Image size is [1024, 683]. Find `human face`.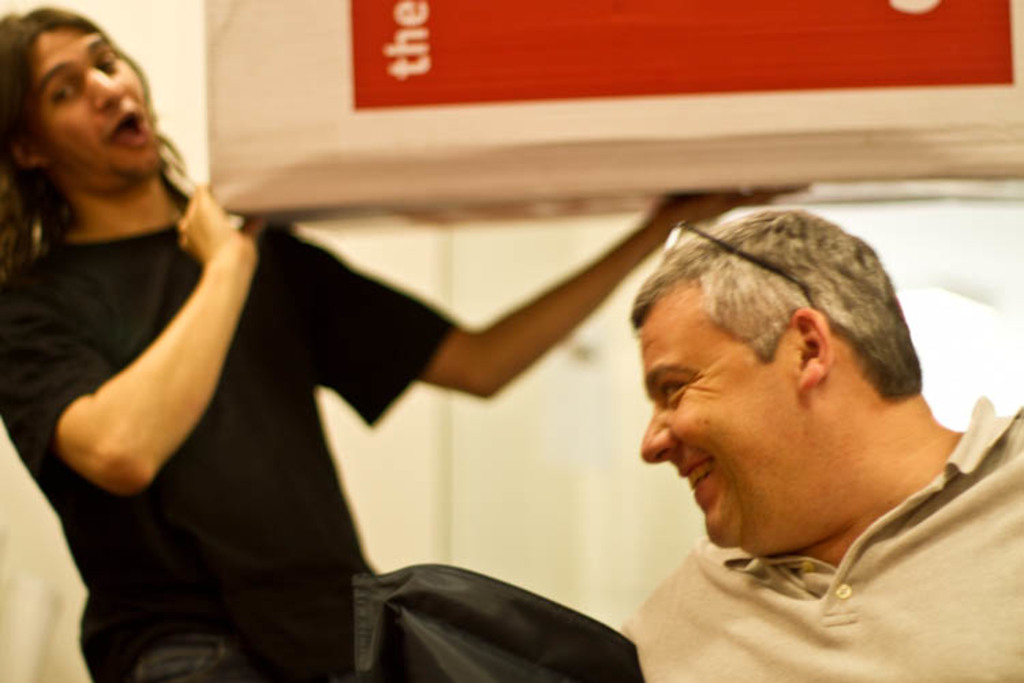
region(23, 20, 153, 183).
